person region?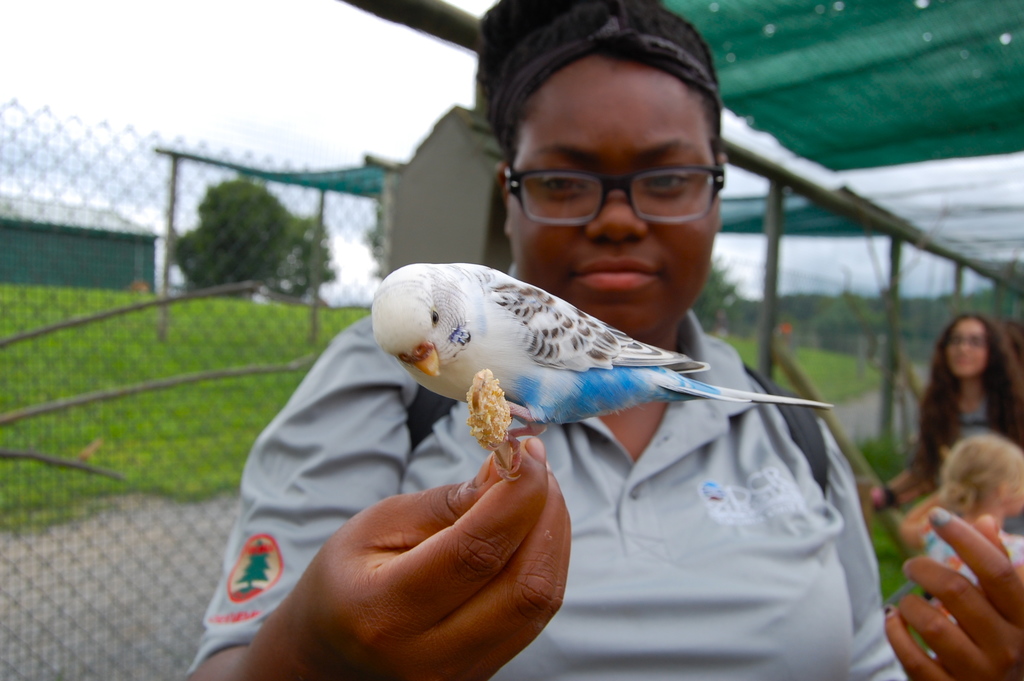
BBox(872, 313, 1023, 511)
